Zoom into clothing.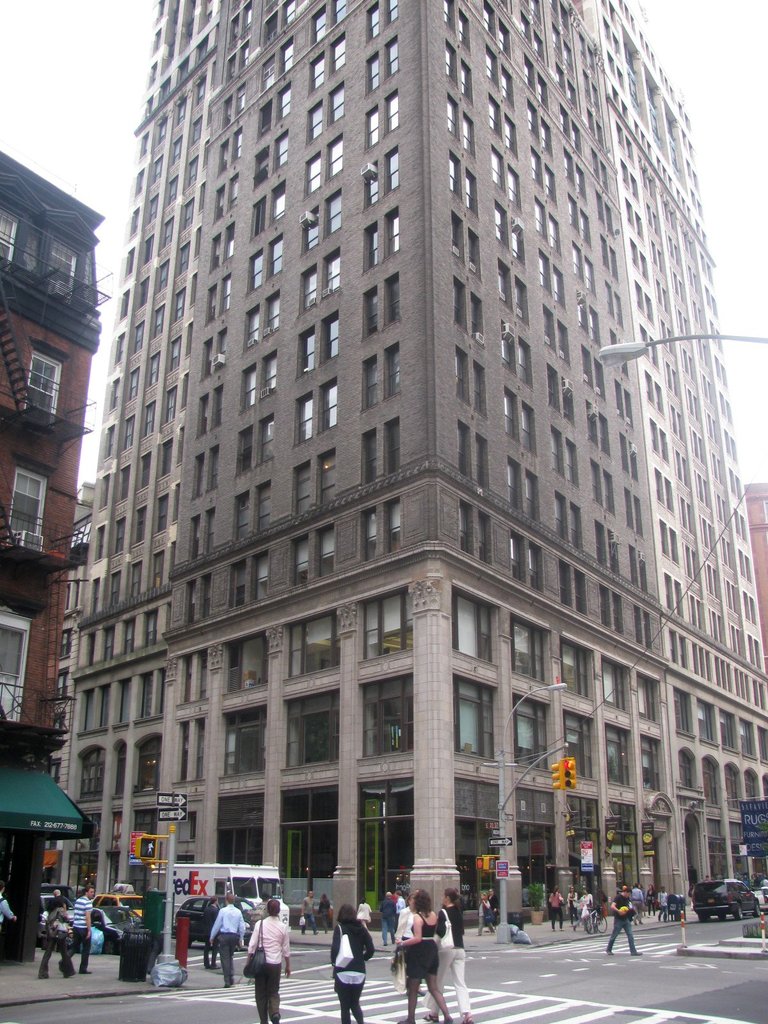
Zoom target: <bbox>396, 904, 441, 986</bbox>.
